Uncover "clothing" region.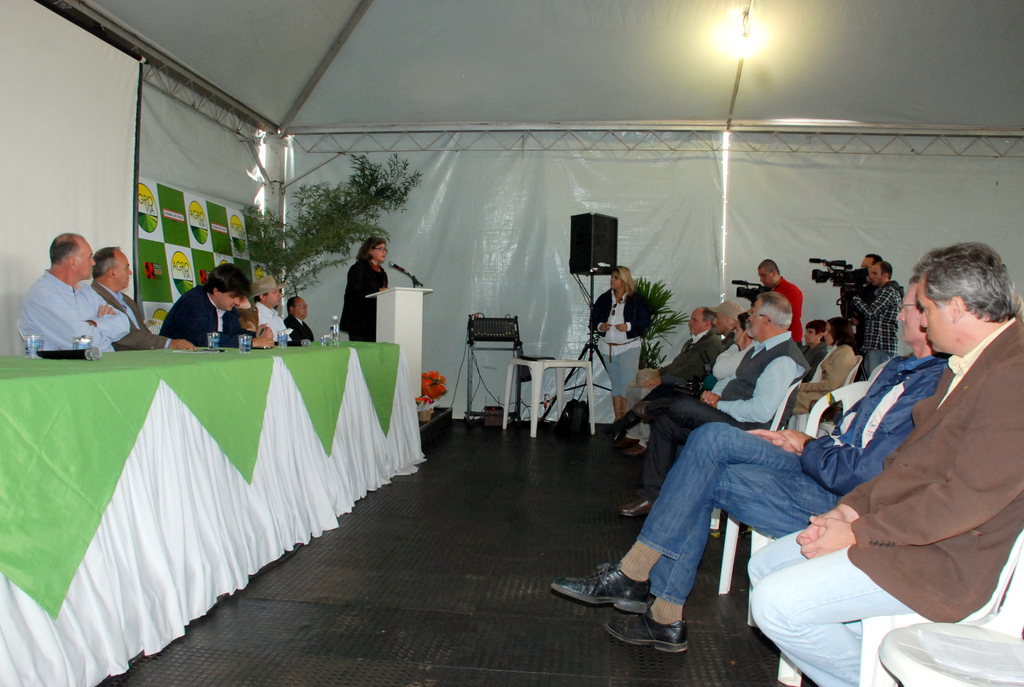
Uncovered: 156,280,239,350.
